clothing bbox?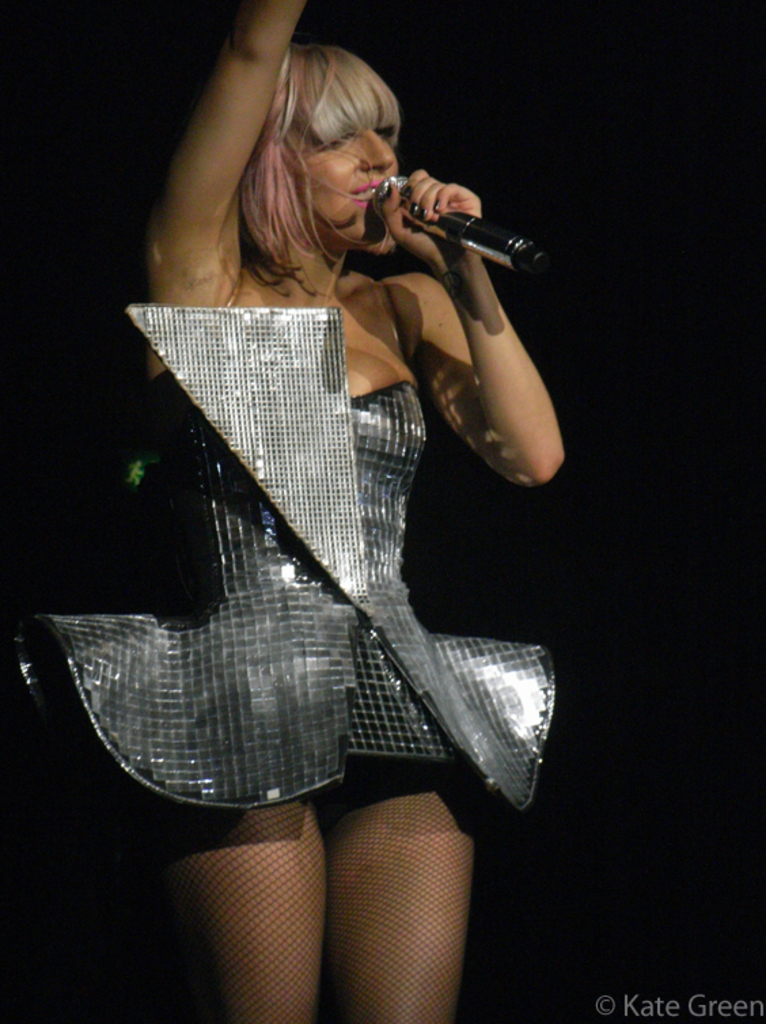
l=5, t=281, r=561, b=816
